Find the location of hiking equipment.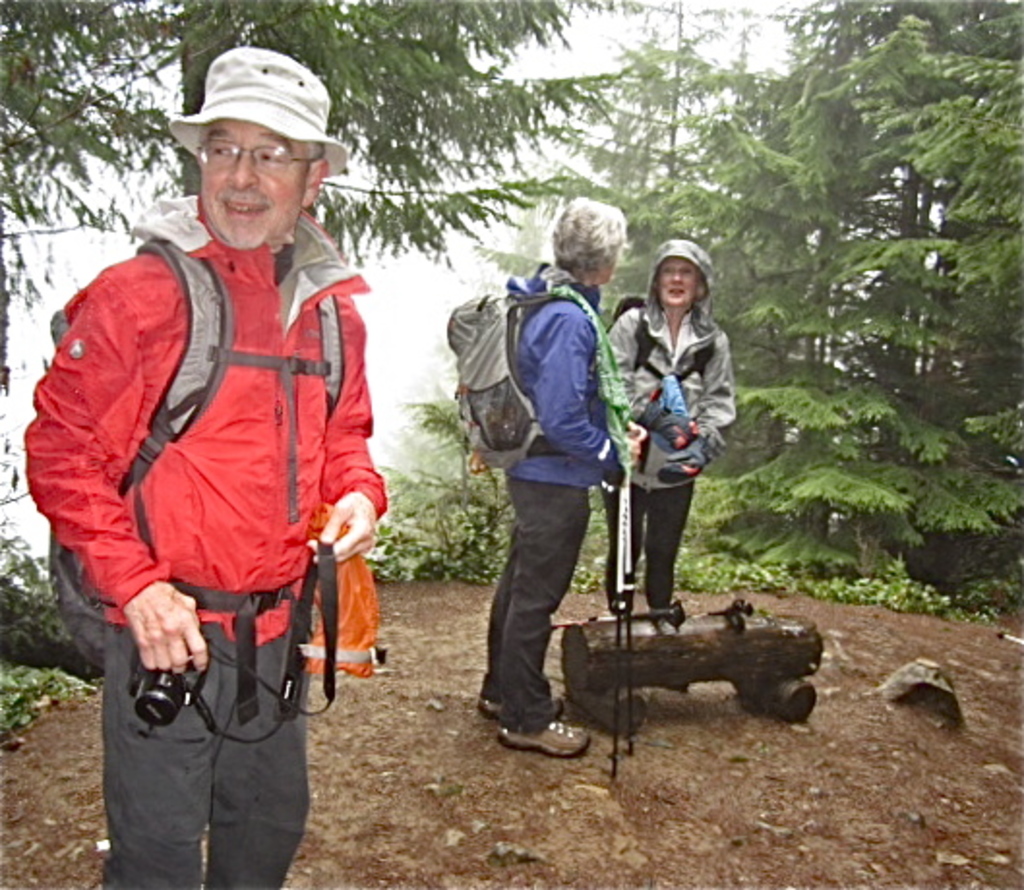
Location: rect(616, 476, 625, 782).
